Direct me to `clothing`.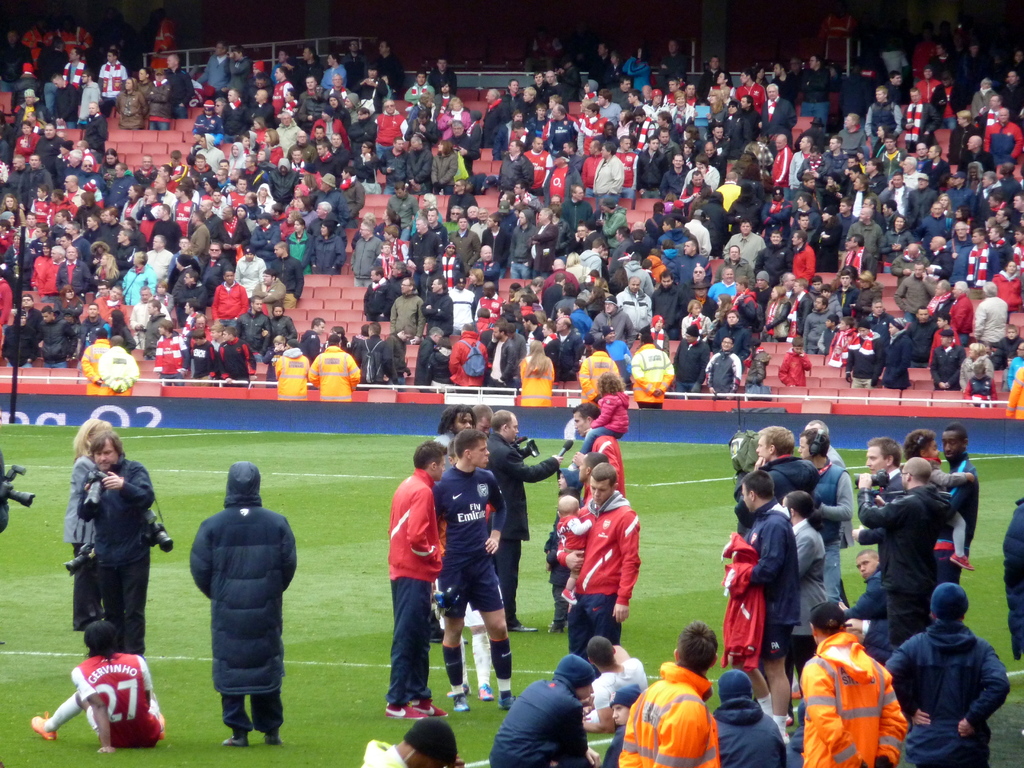
Direction: 857,481,944,646.
